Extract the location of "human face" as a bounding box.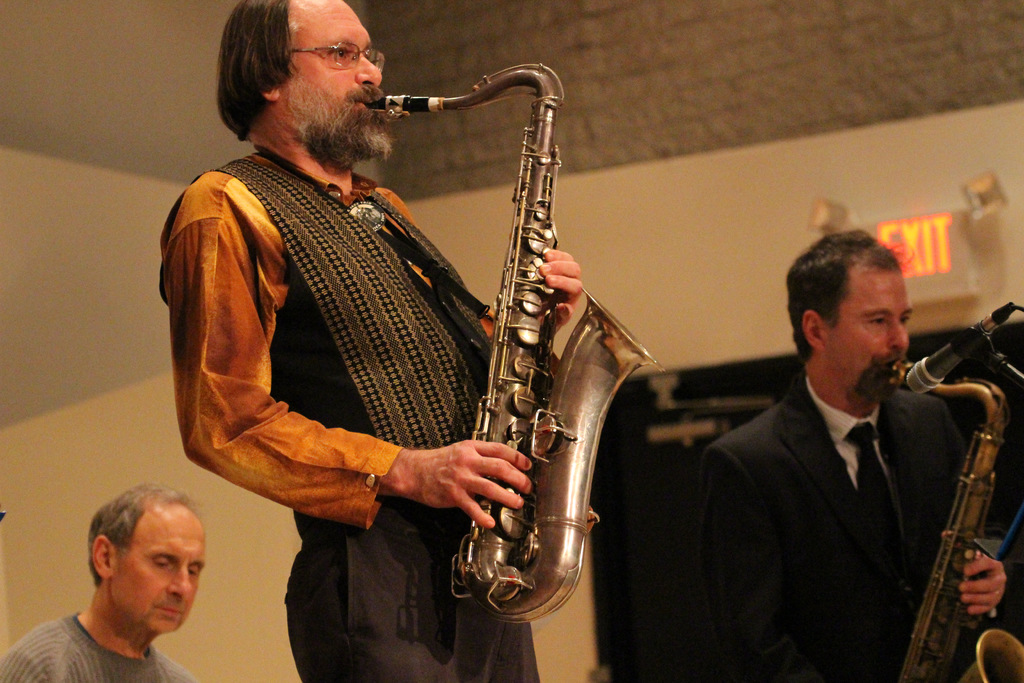
bbox(104, 508, 210, 635).
